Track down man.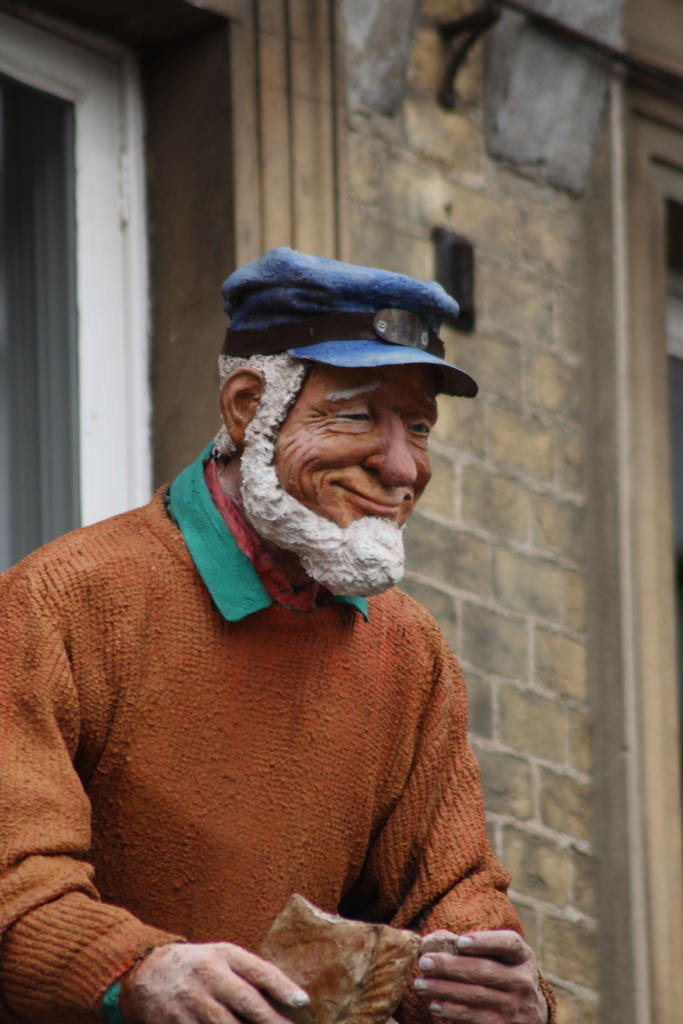
Tracked to region(0, 236, 571, 990).
